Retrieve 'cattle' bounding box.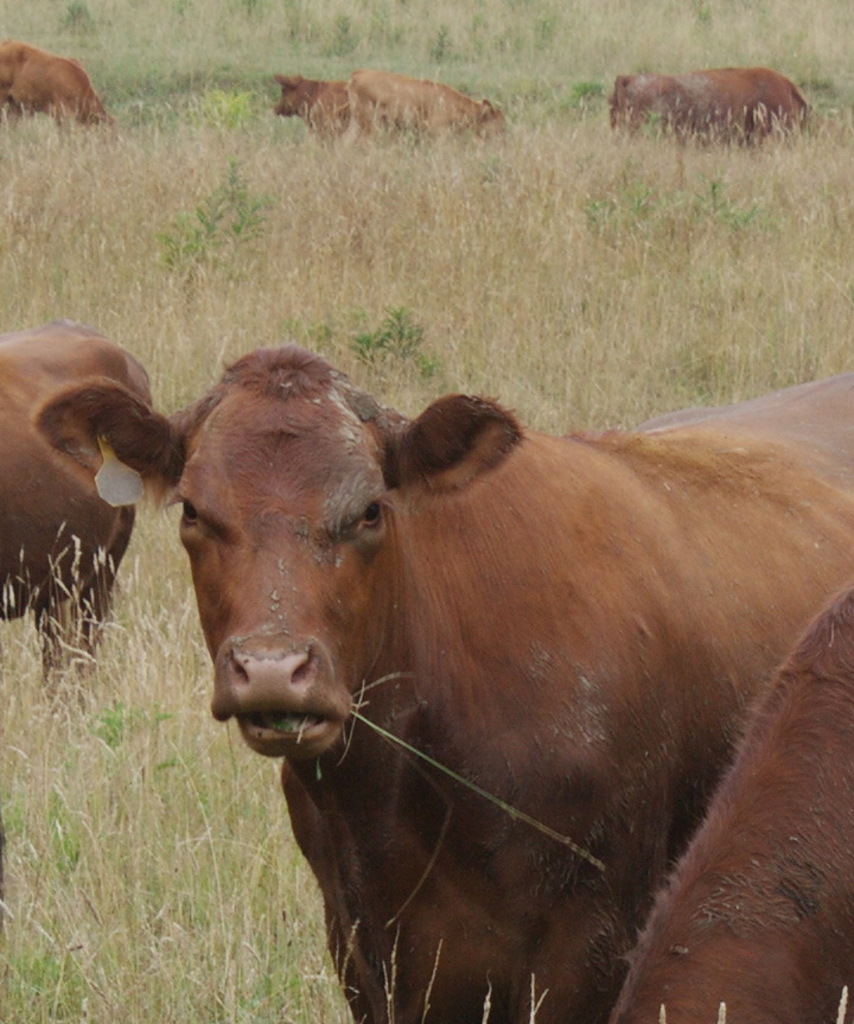
Bounding box: box(273, 74, 348, 147).
